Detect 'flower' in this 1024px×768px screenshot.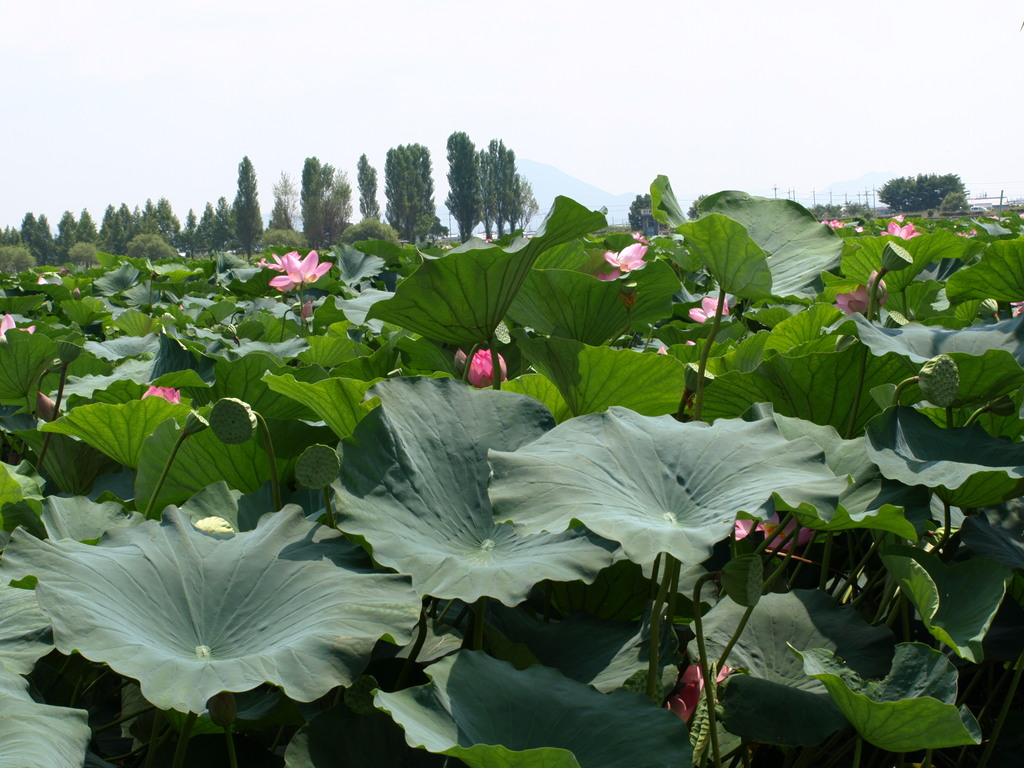
Detection: (left=831, top=270, right=886, bottom=317).
